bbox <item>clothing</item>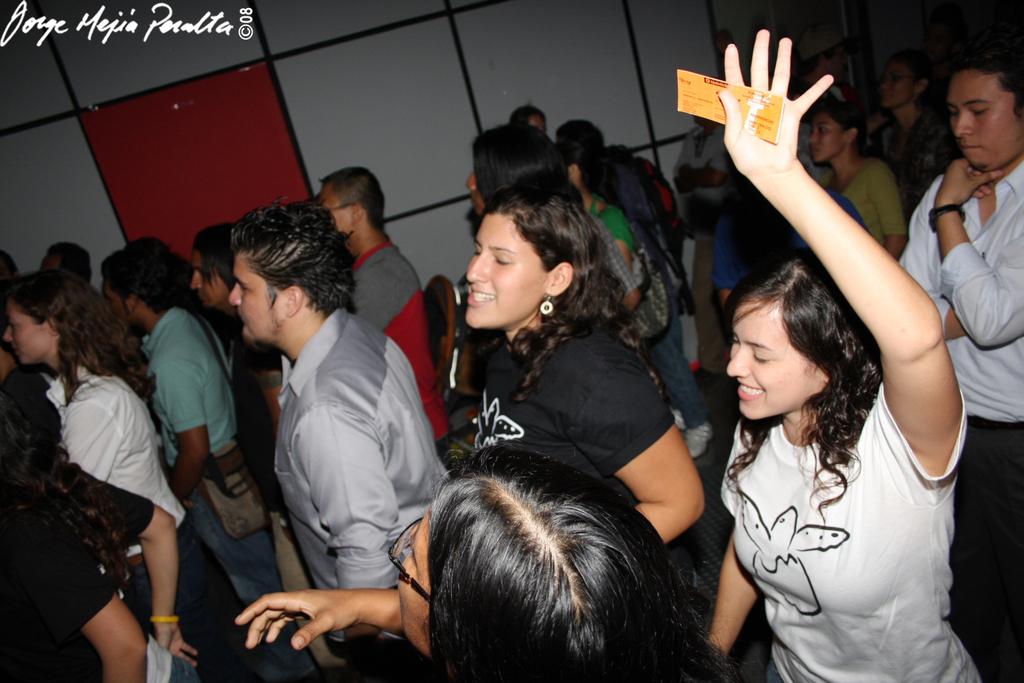
box(341, 236, 453, 486)
